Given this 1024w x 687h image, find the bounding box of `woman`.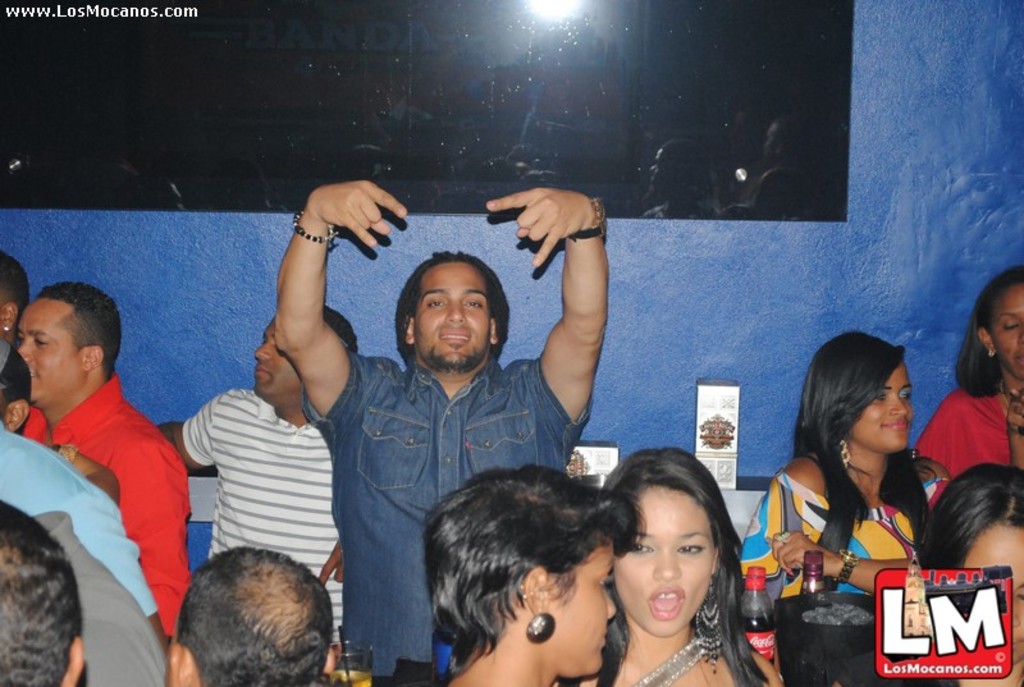
557,446,777,686.
